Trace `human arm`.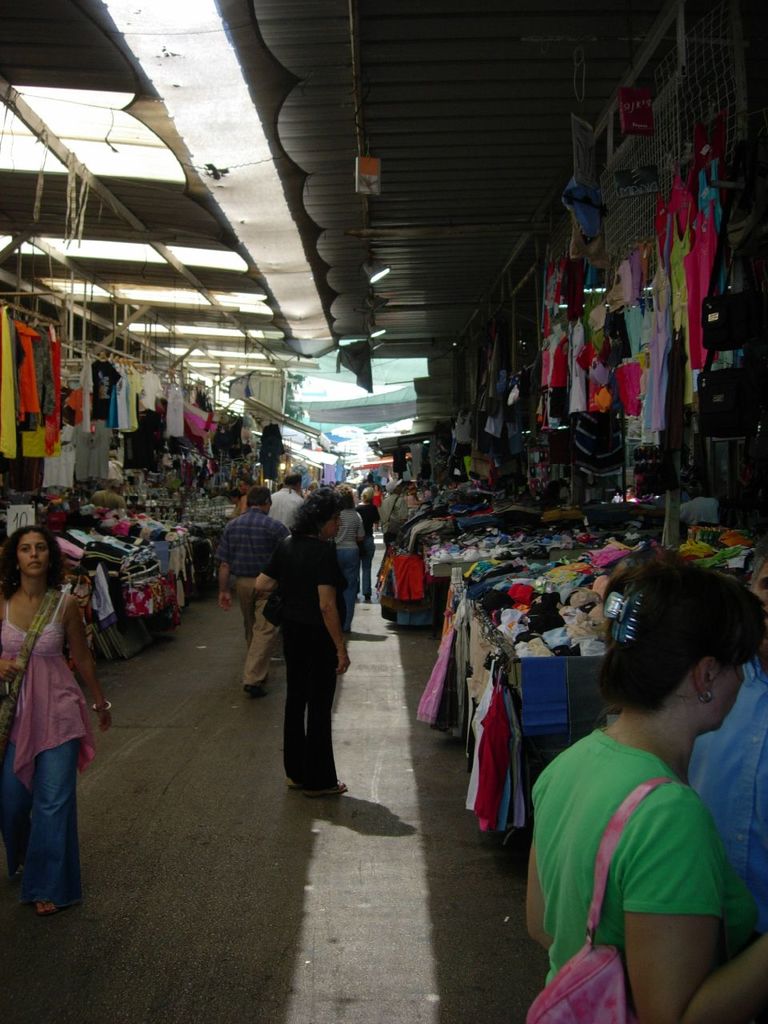
Traced to select_region(54, 593, 118, 738).
